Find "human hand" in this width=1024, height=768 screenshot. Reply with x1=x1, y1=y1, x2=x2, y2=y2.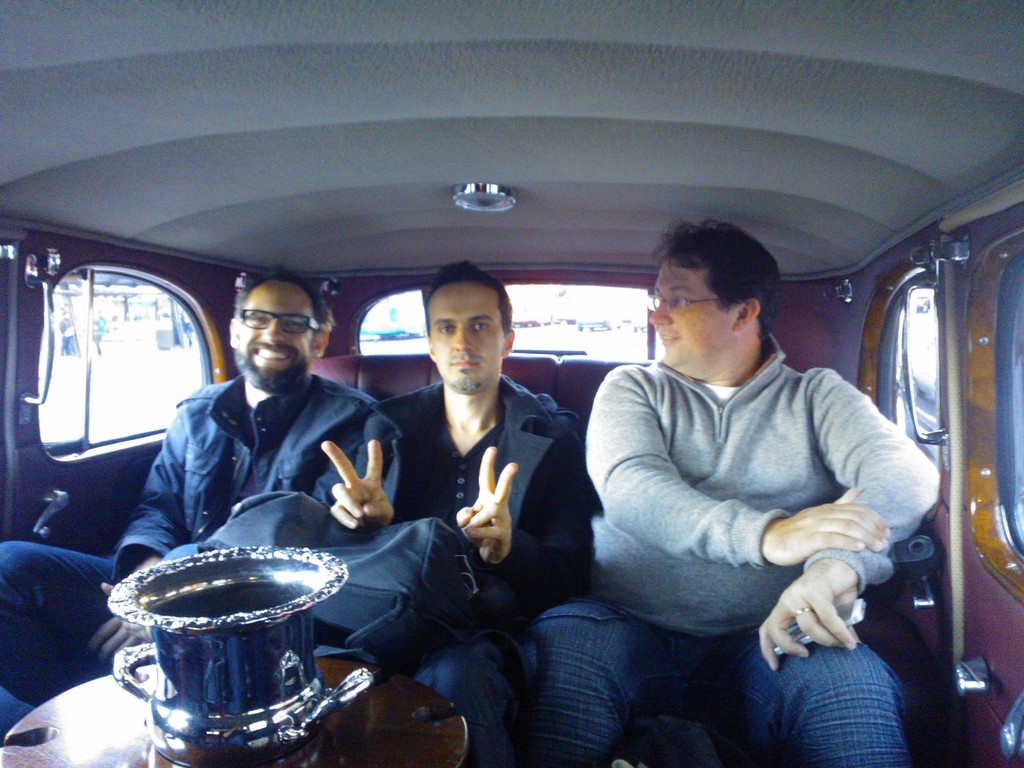
x1=454, y1=445, x2=520, y2=565.
